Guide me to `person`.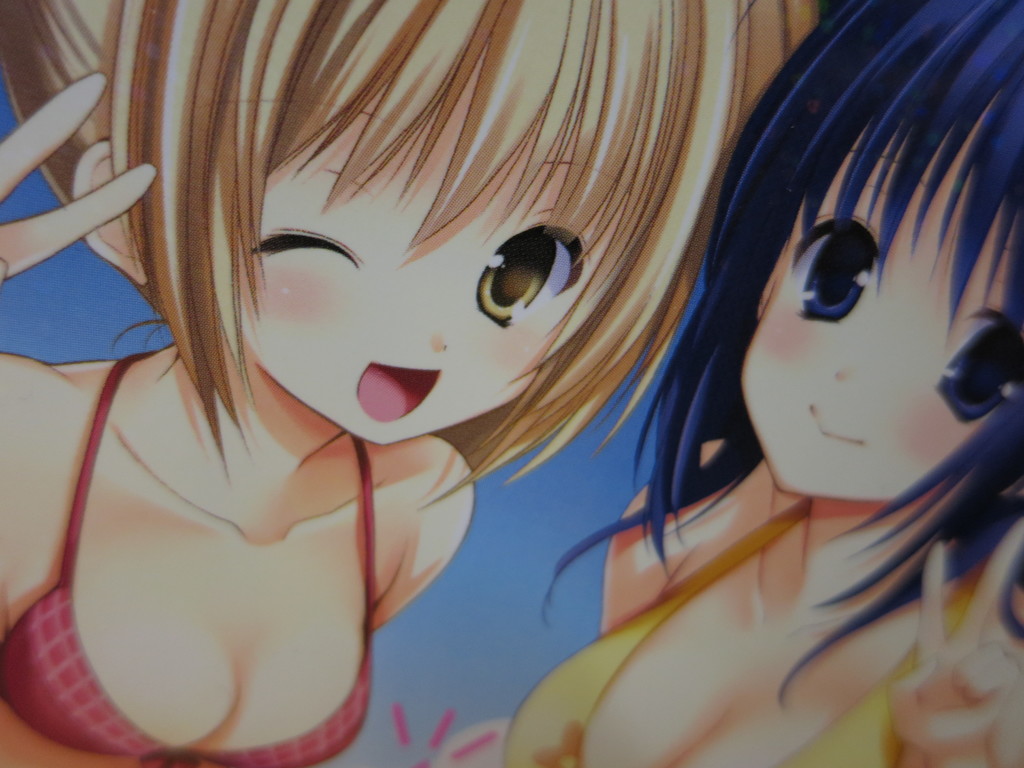
Guidance: [0,0,824,767].
